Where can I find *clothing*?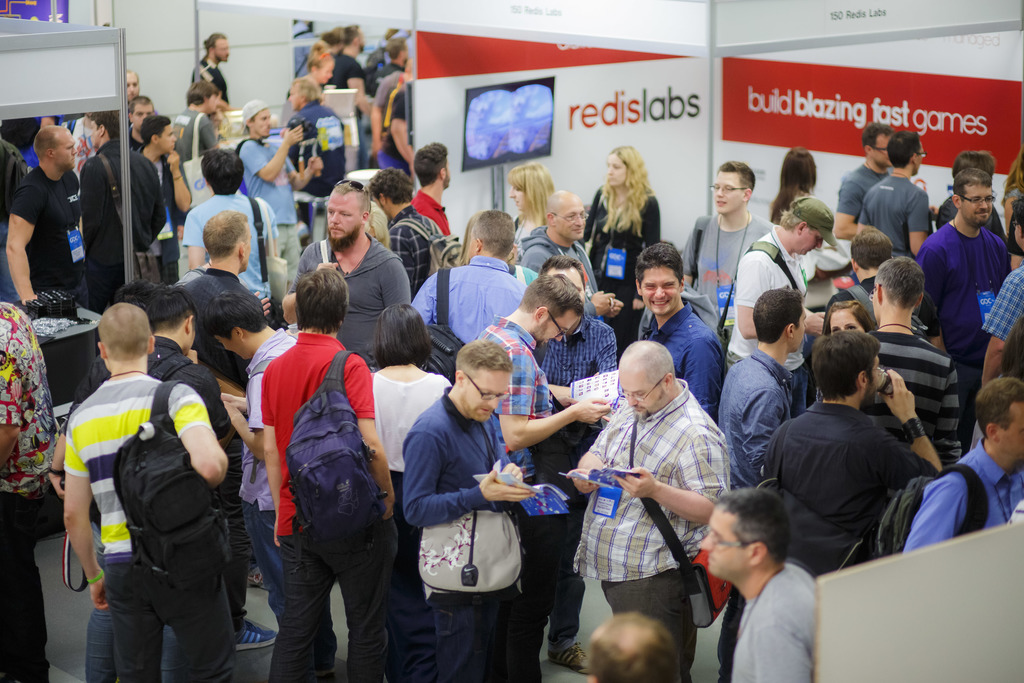
You can find it at [863,179,931,256].
